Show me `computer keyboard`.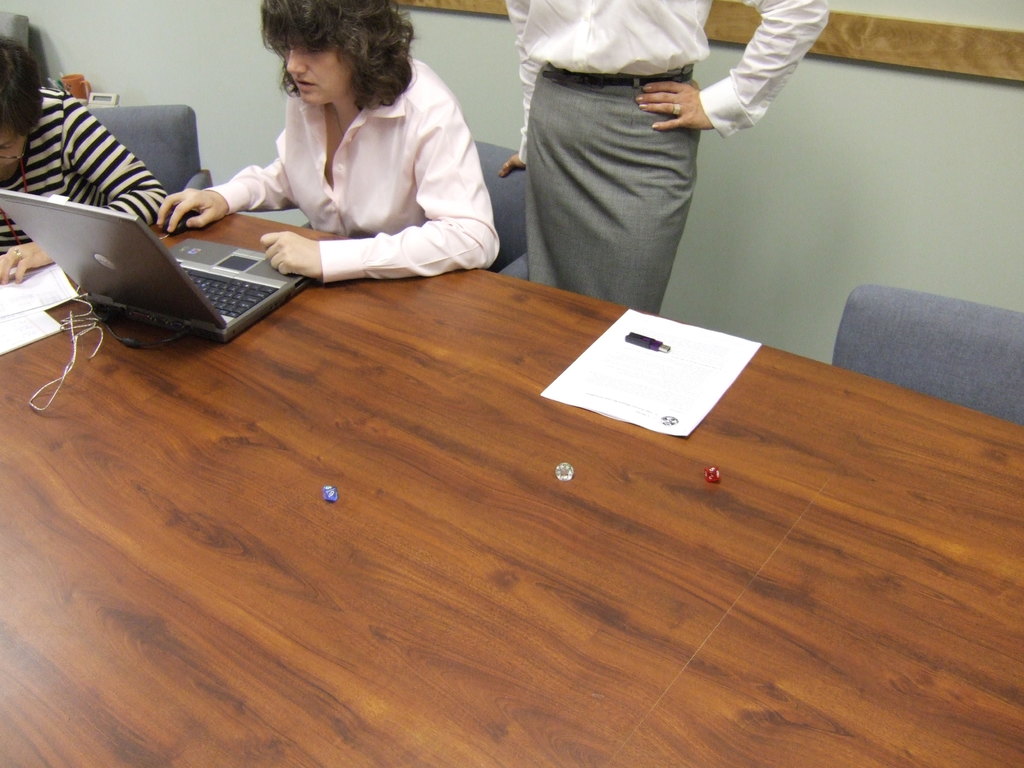
`computer keyboard` is here: x1=178, y1=262, x2=282, y2=320.
